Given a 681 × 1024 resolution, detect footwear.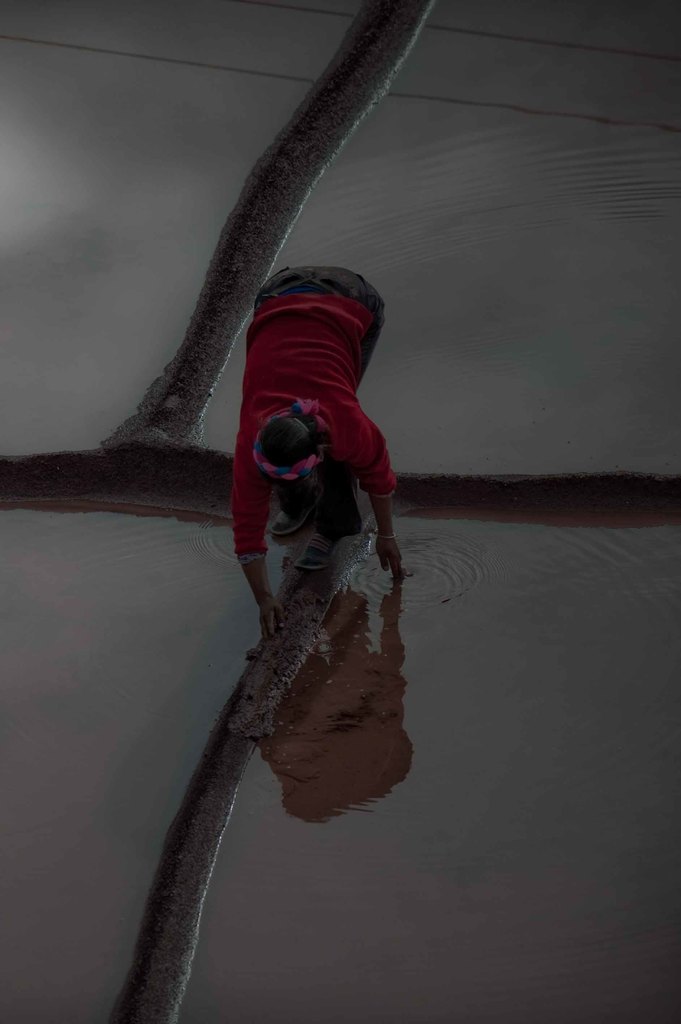
296:530:342:574.
